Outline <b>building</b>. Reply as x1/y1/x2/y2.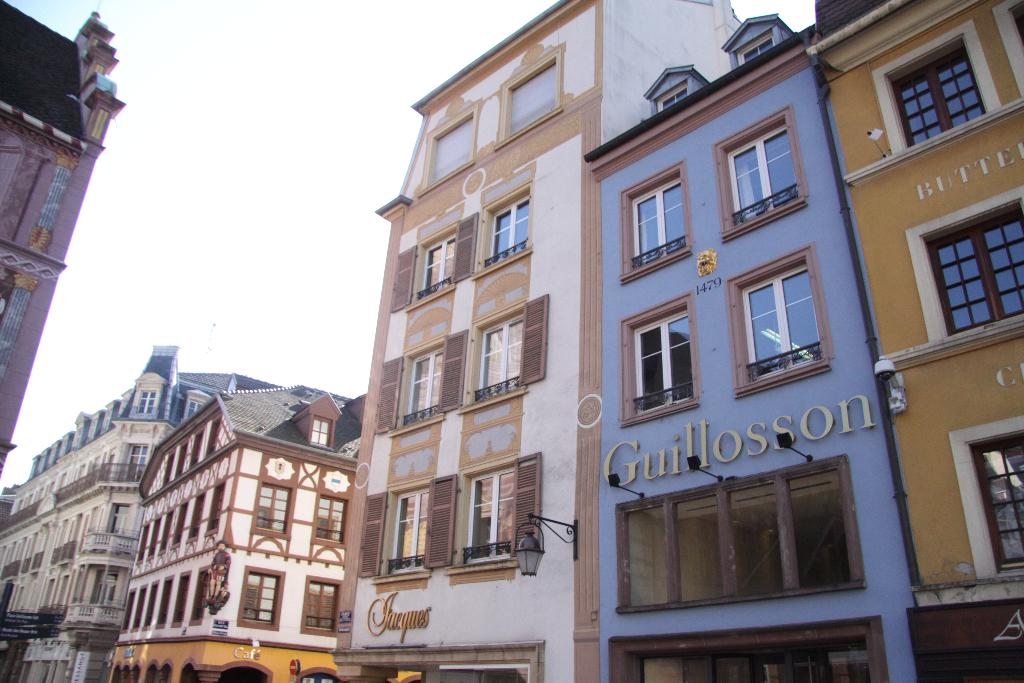
335/0/730/682.
